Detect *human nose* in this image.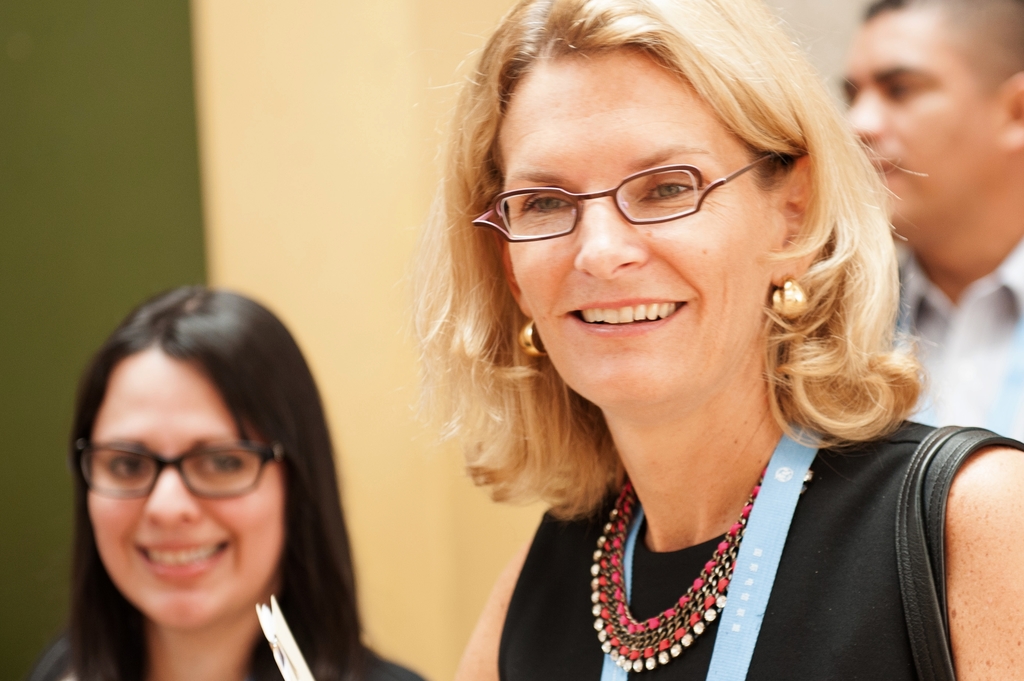
Detection: bbox=(138, 465, 202, 524).
